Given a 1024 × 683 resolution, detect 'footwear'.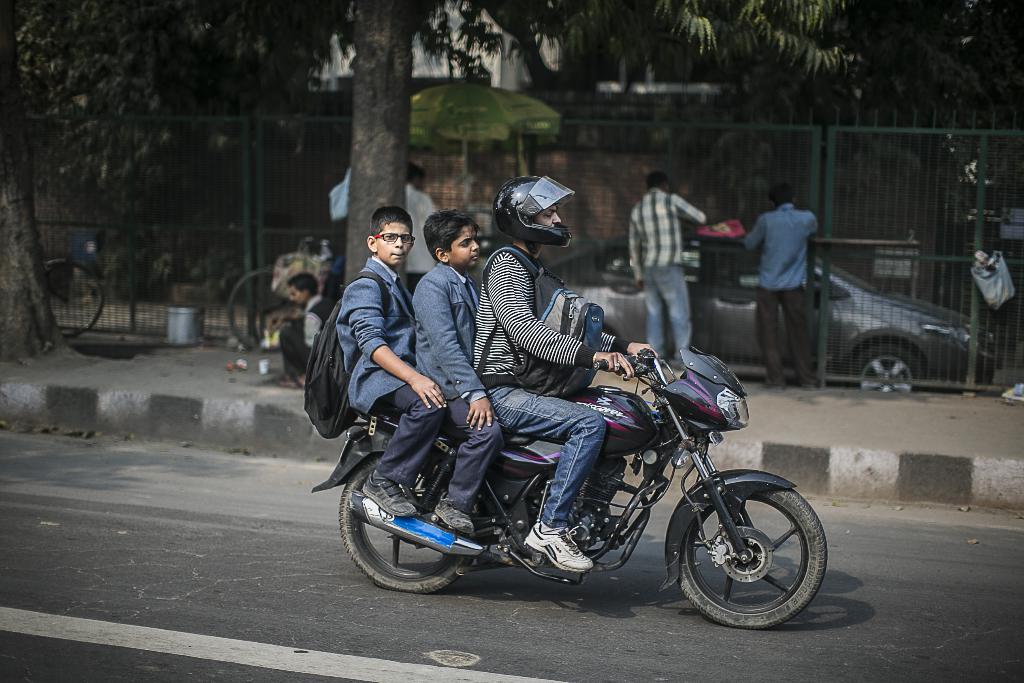
rect(357, 468, 417, 520).
